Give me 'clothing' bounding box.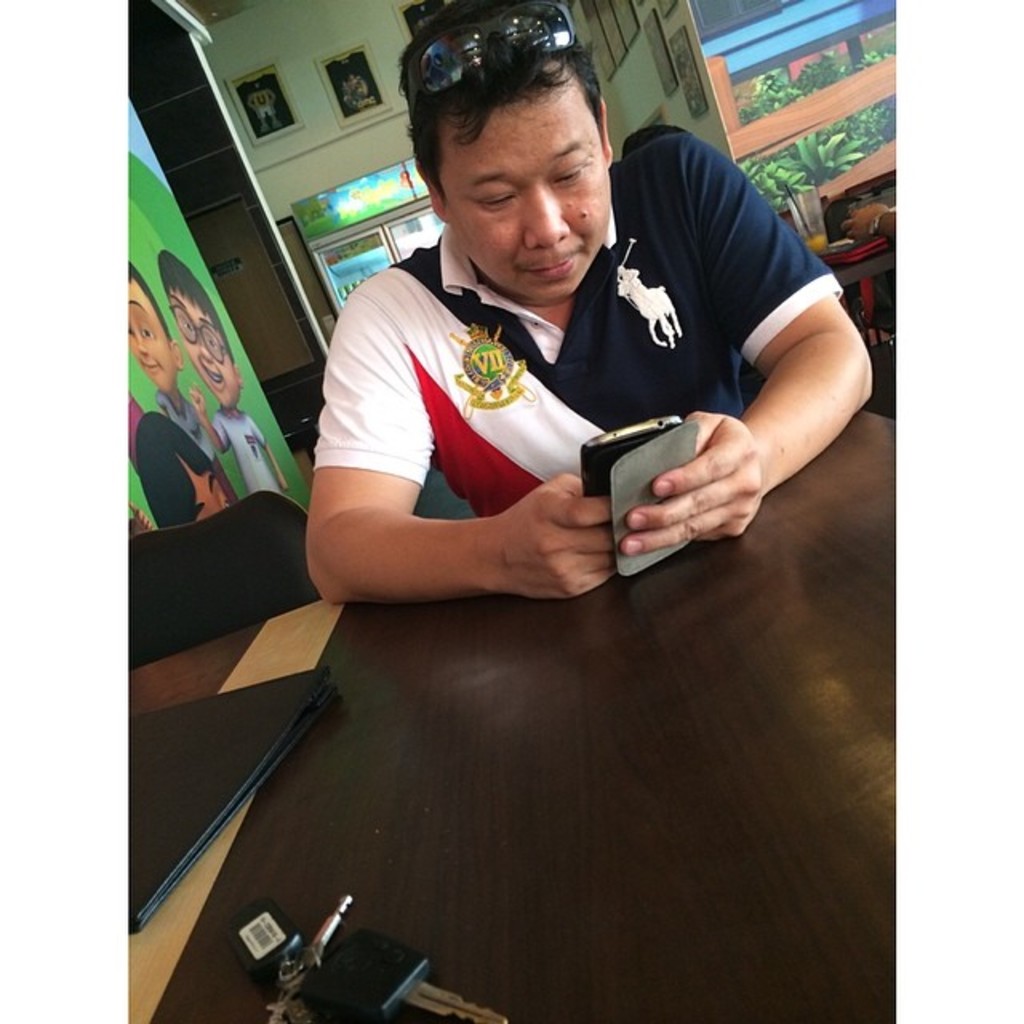
l=211, t=398, r=282, b=494.
